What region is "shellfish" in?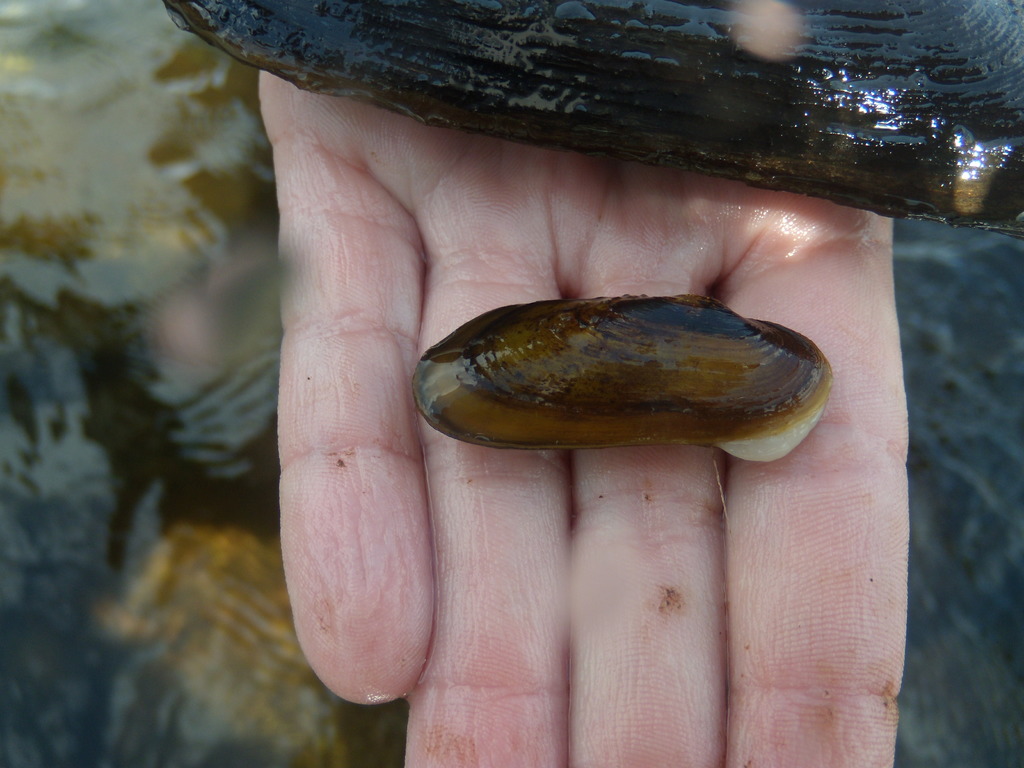
bbox(157, 0, 1023, 248).
